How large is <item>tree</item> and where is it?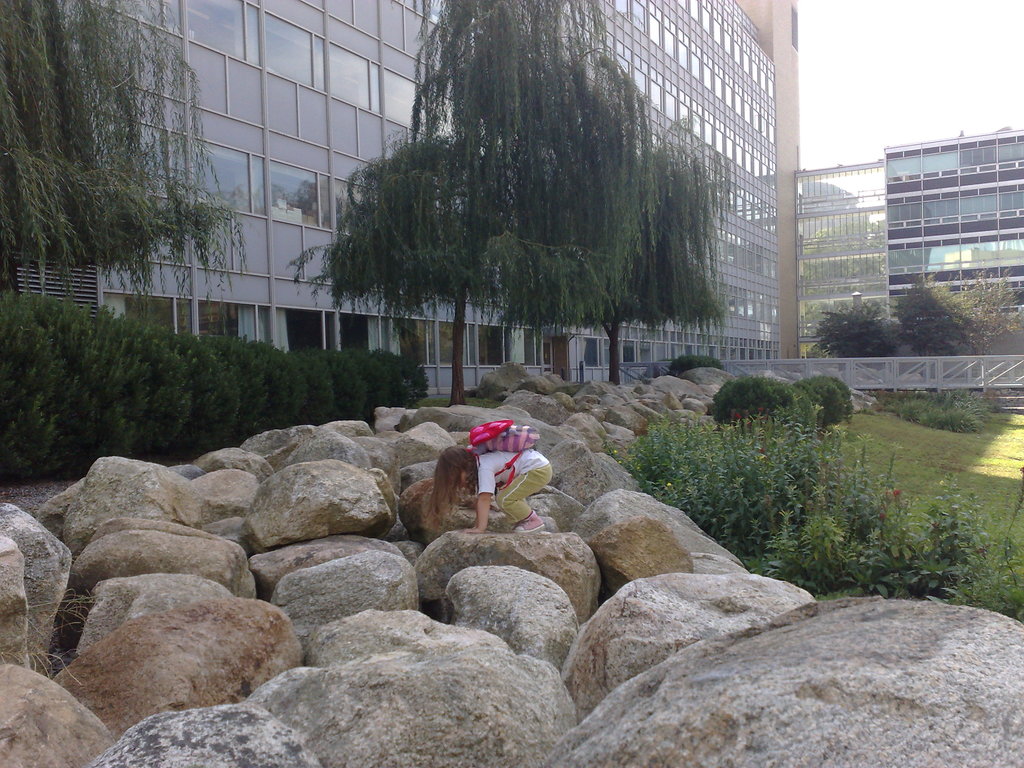
Bounding box: {"x1": 959, "y1": 268, "x2": 1021, "y2": 351}.
